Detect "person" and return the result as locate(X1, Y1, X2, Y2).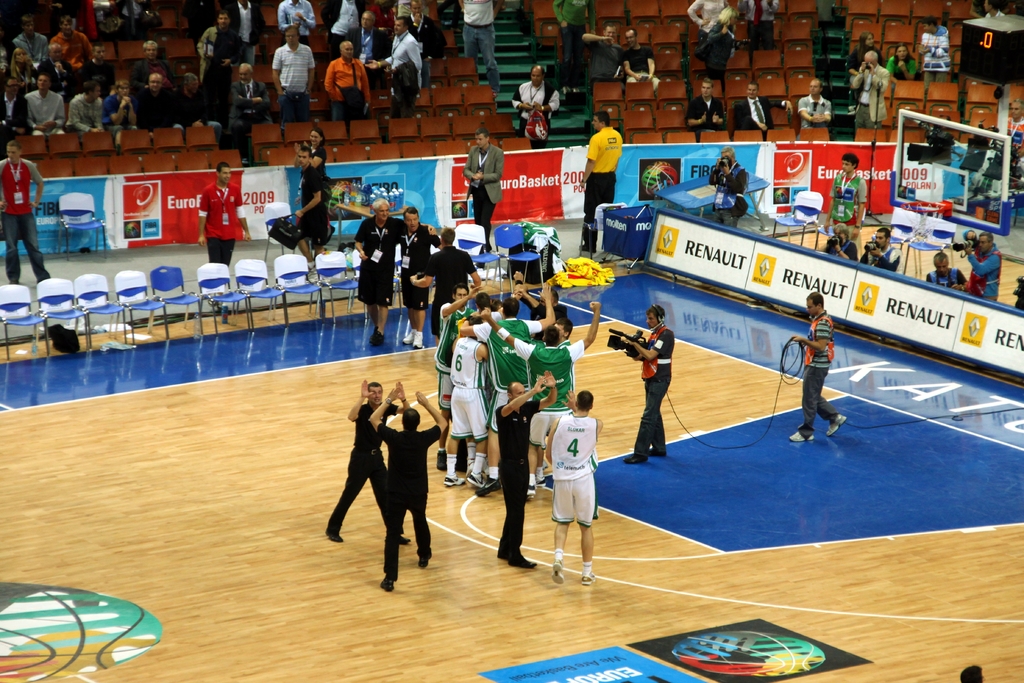
locate(410, 225, 486, 334).
